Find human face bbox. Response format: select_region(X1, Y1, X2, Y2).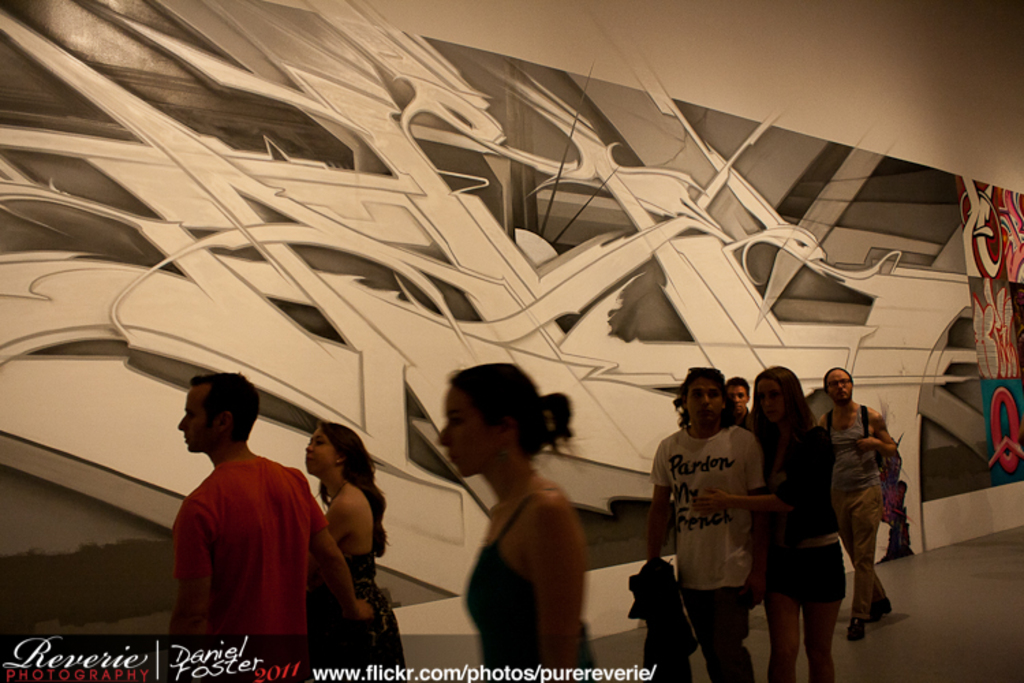
select_region(303, 430, 333, 471).
